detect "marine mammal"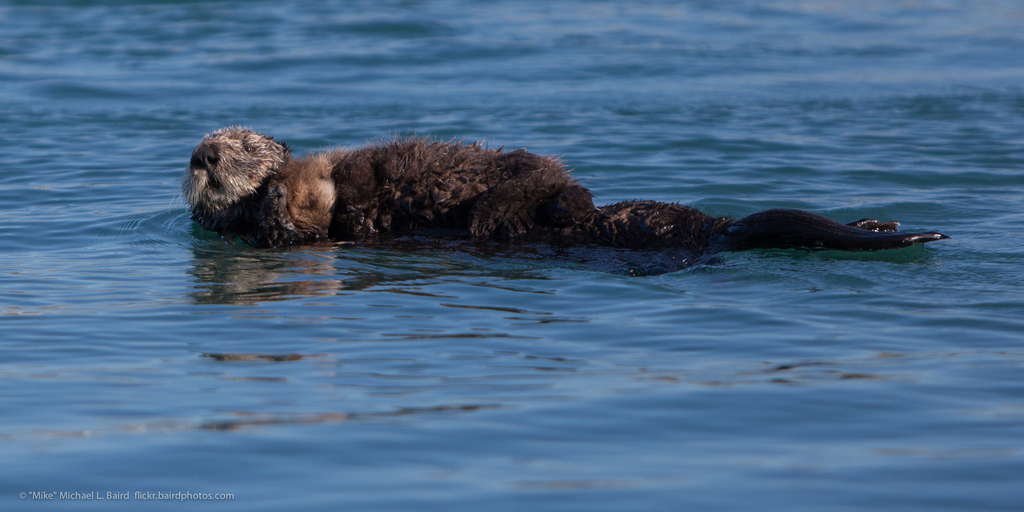
select_region(149, 127, 962, 280)
